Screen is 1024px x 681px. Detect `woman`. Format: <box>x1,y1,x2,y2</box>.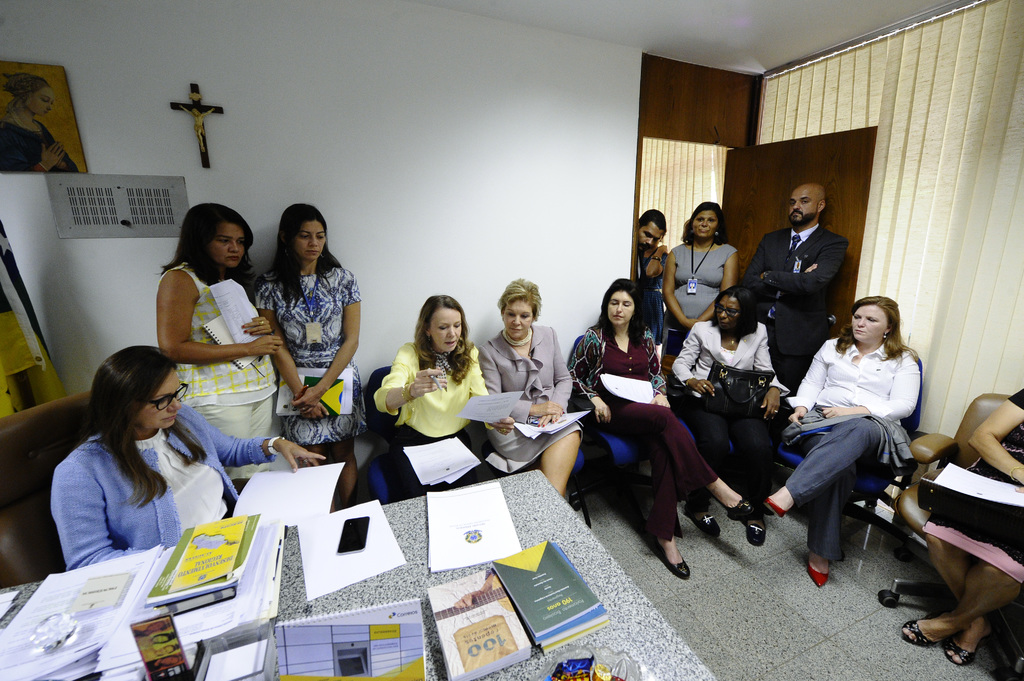
<box>570,280,757,584</box>.
